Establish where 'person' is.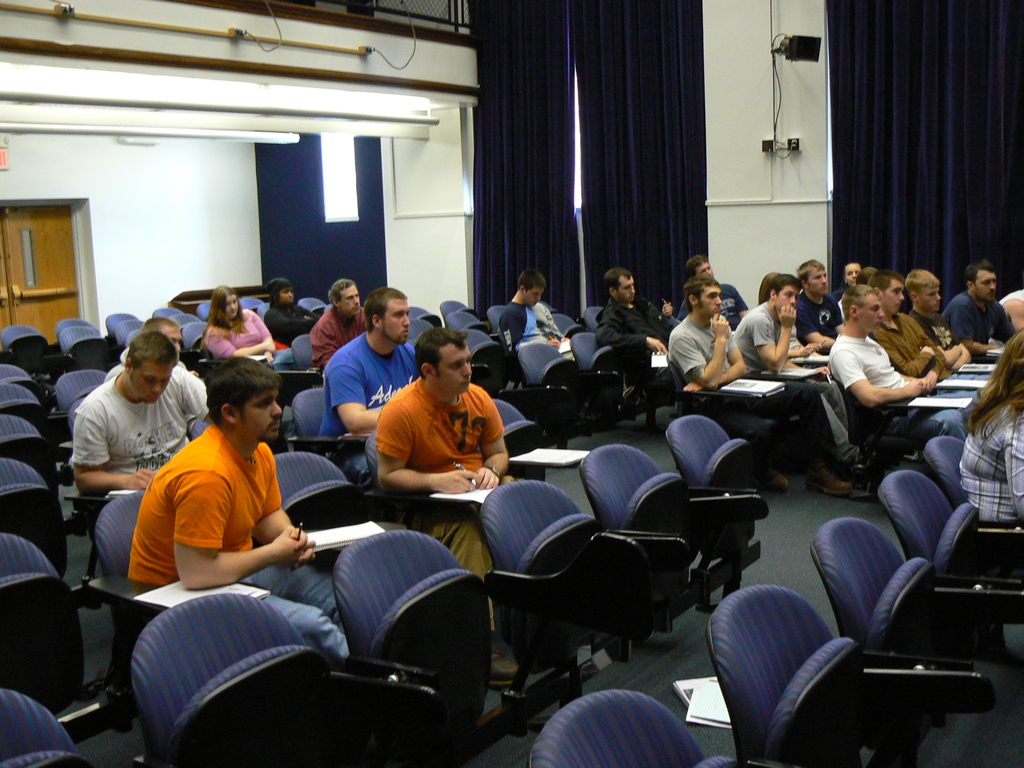
Established at [x1=144, y1=316, x2=195, y2=375].
